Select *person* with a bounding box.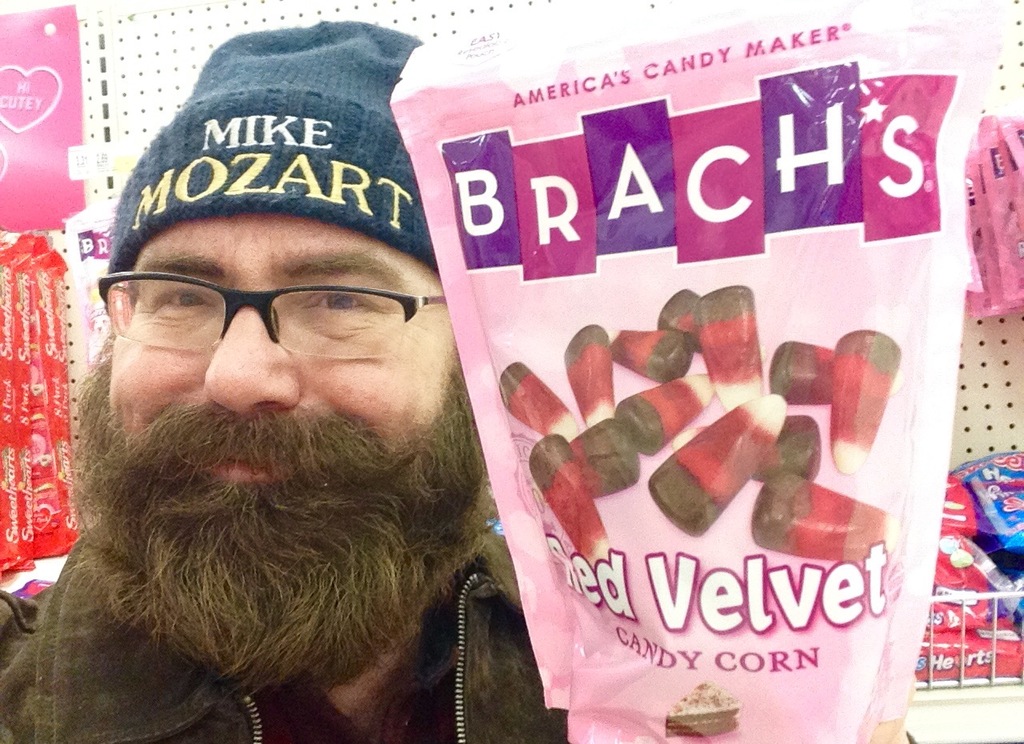
region(0, 22, 570, 743).
